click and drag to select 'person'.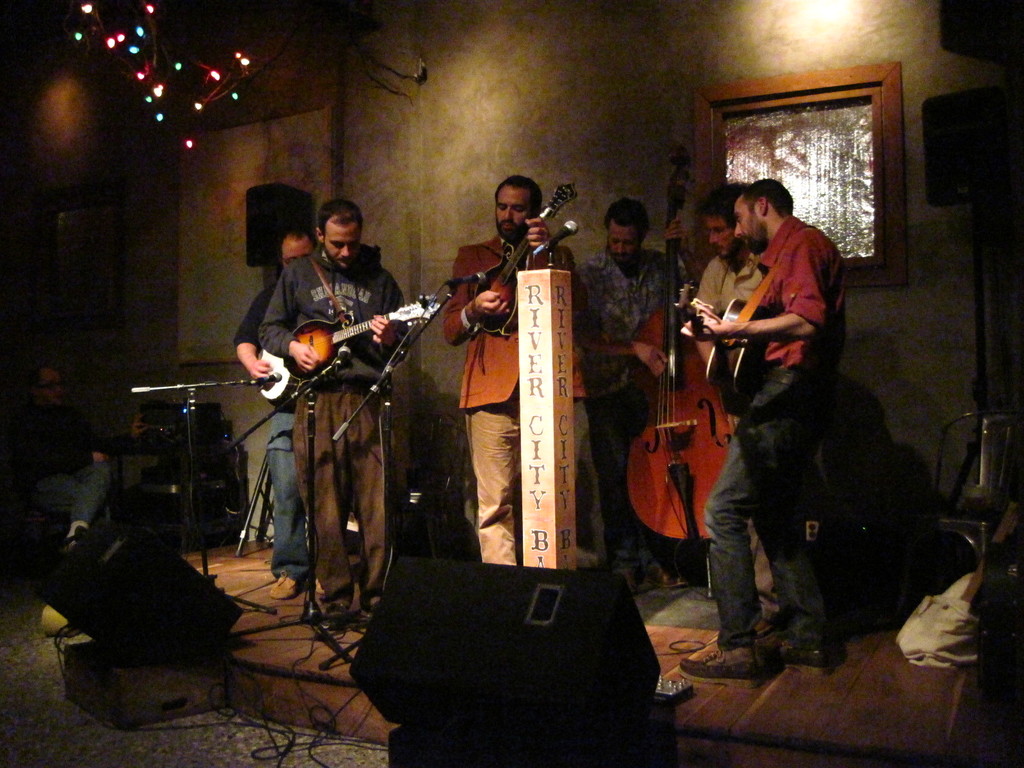
Selection: bbox=[678, 182, 846, 691].
